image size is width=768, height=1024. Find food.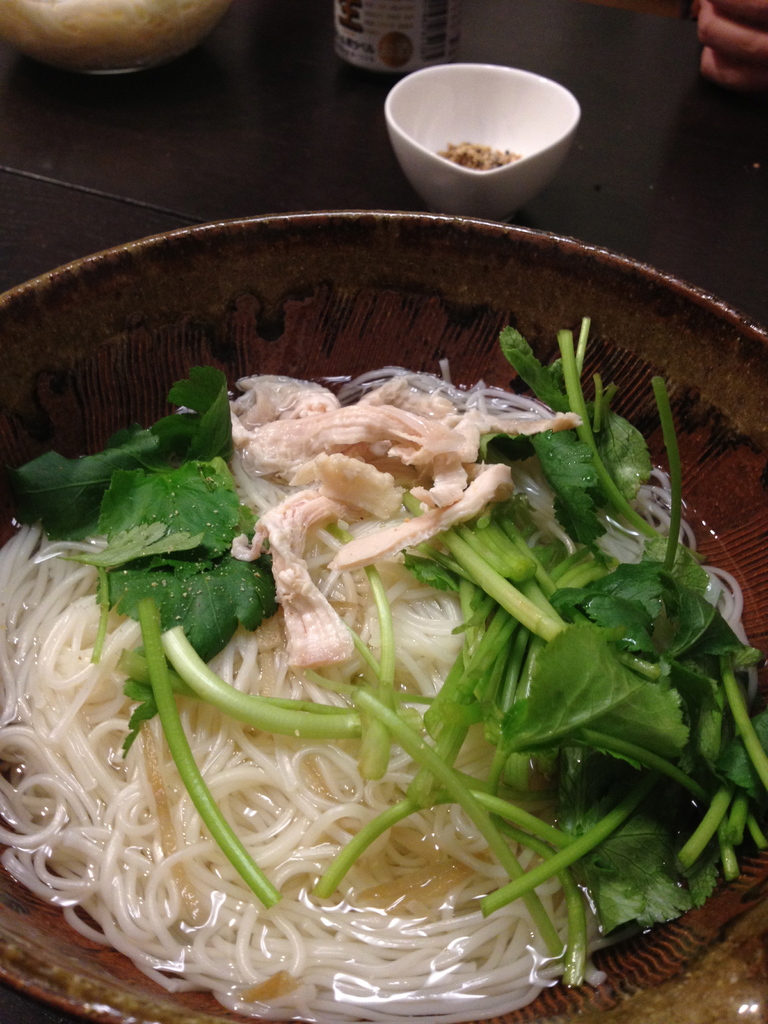
[left=436, top=140, right=520, bottom=173].
